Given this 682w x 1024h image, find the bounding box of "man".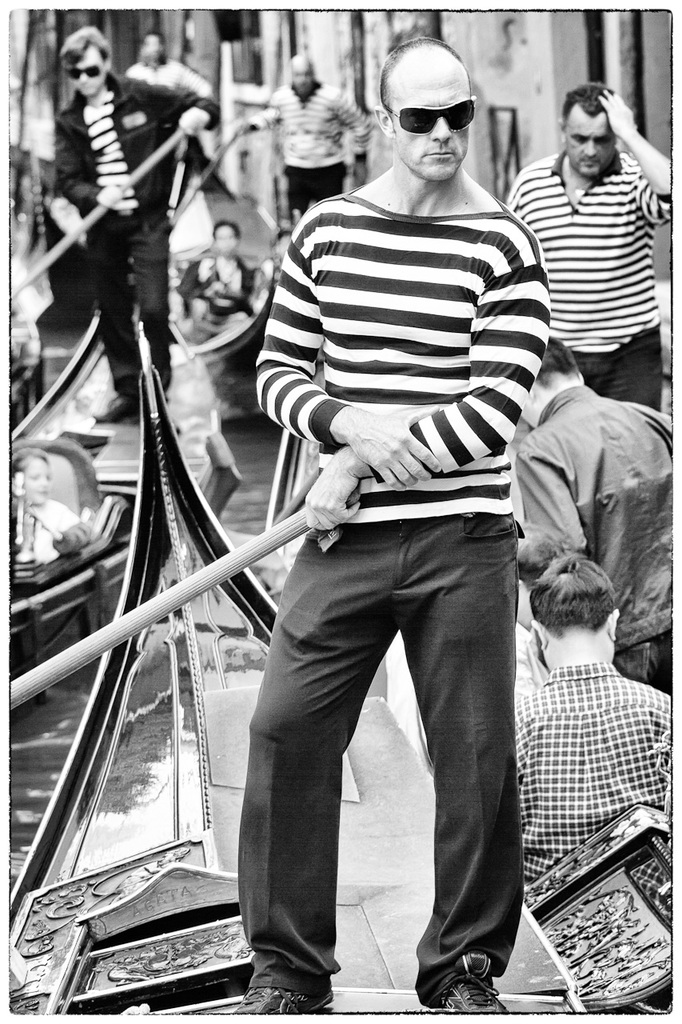
217, 46, 372, 218.
